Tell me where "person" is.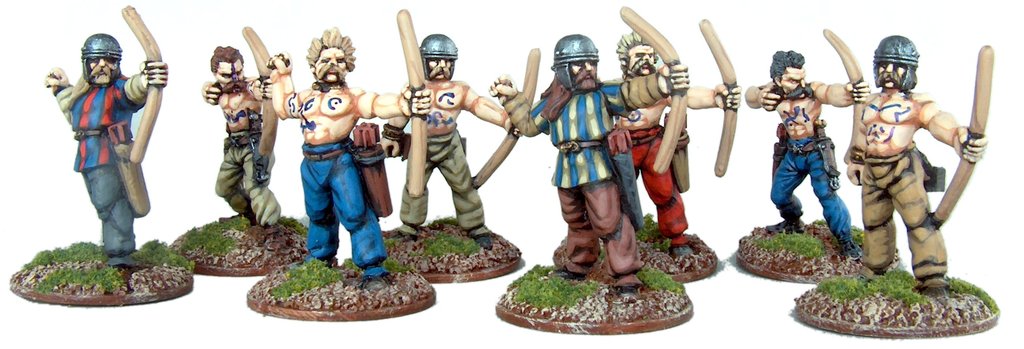
"person" is at box(741, 40, 871, 269).
